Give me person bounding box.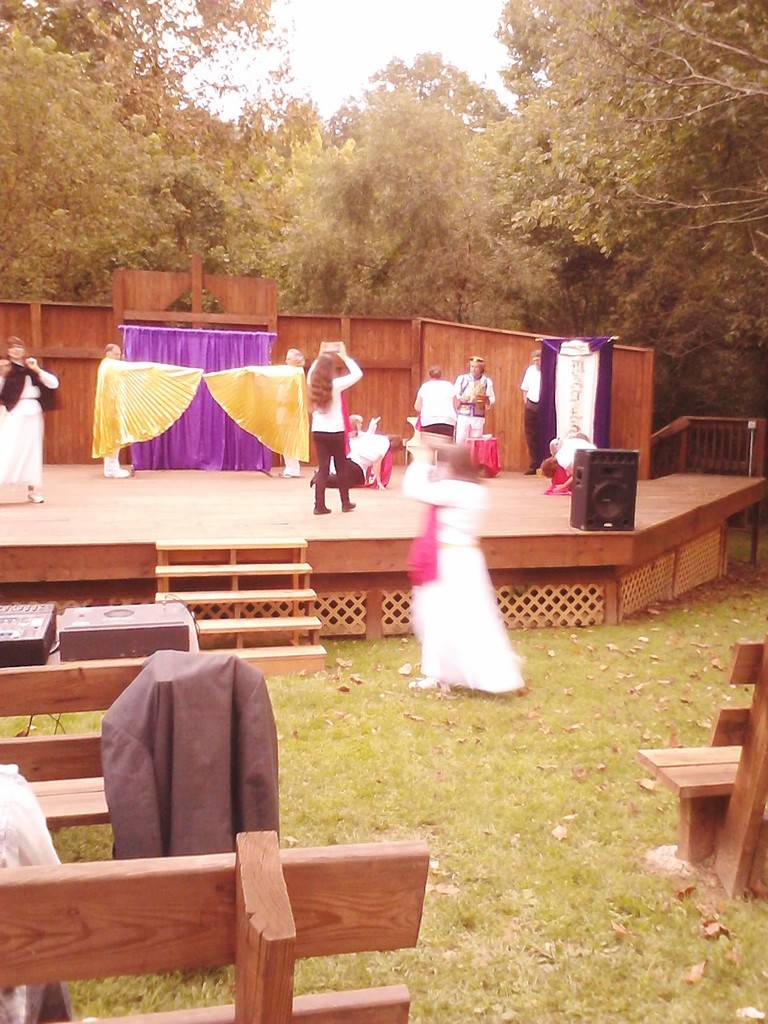
509:348:544:473.
